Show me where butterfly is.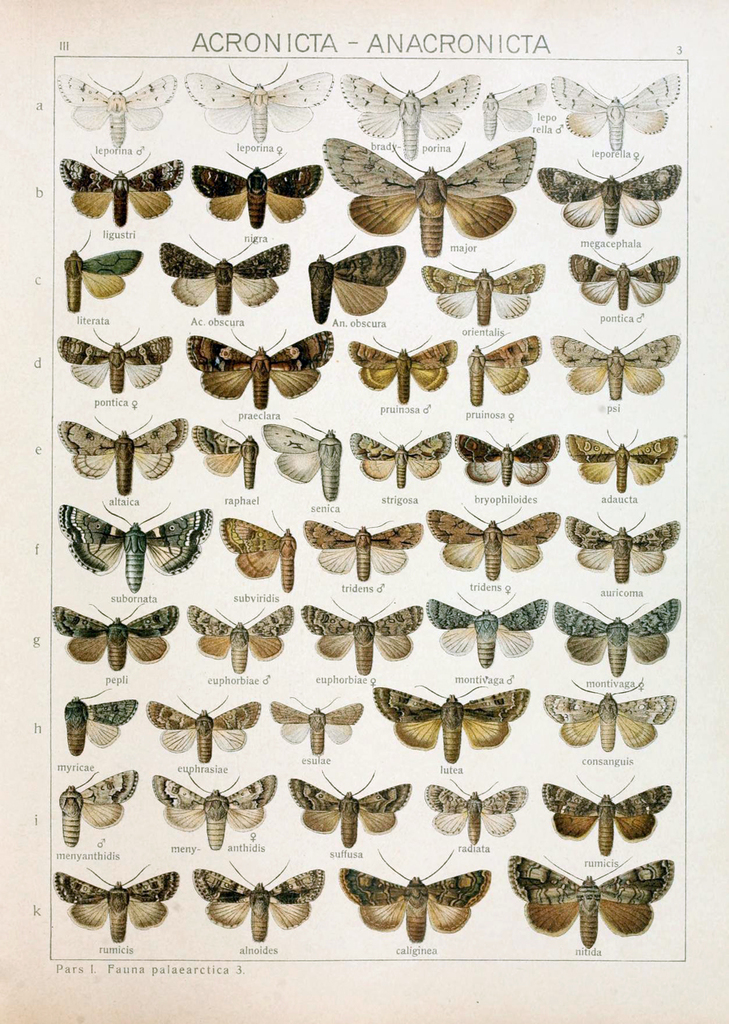
butterfly is at 53/67/180/151.
